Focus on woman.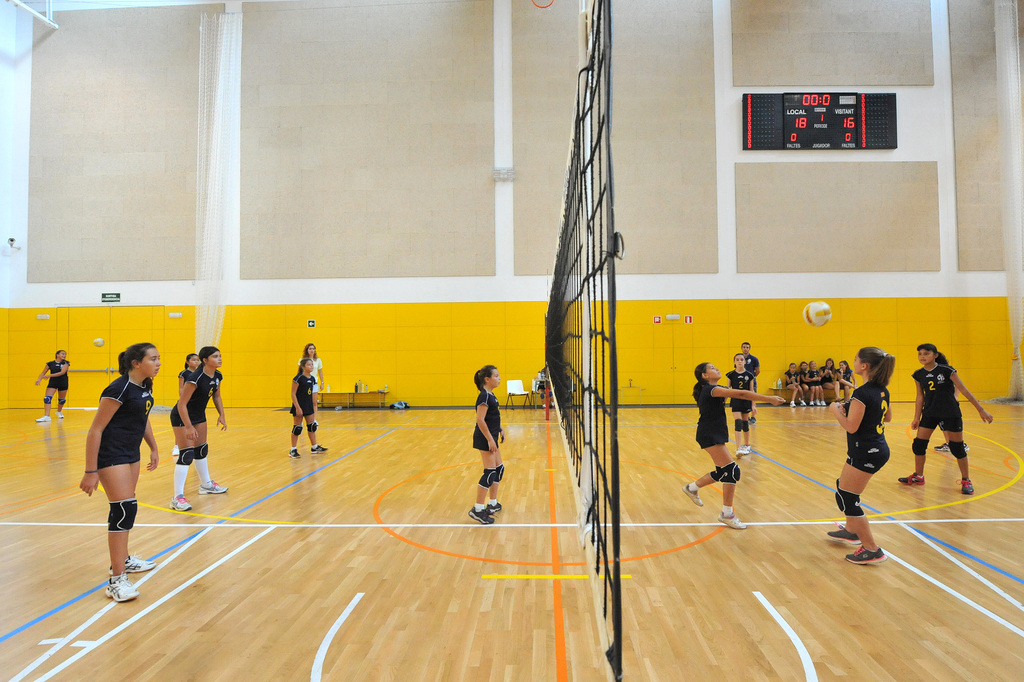
Focused at (left=822, top=357, right=838, bottom=404).
